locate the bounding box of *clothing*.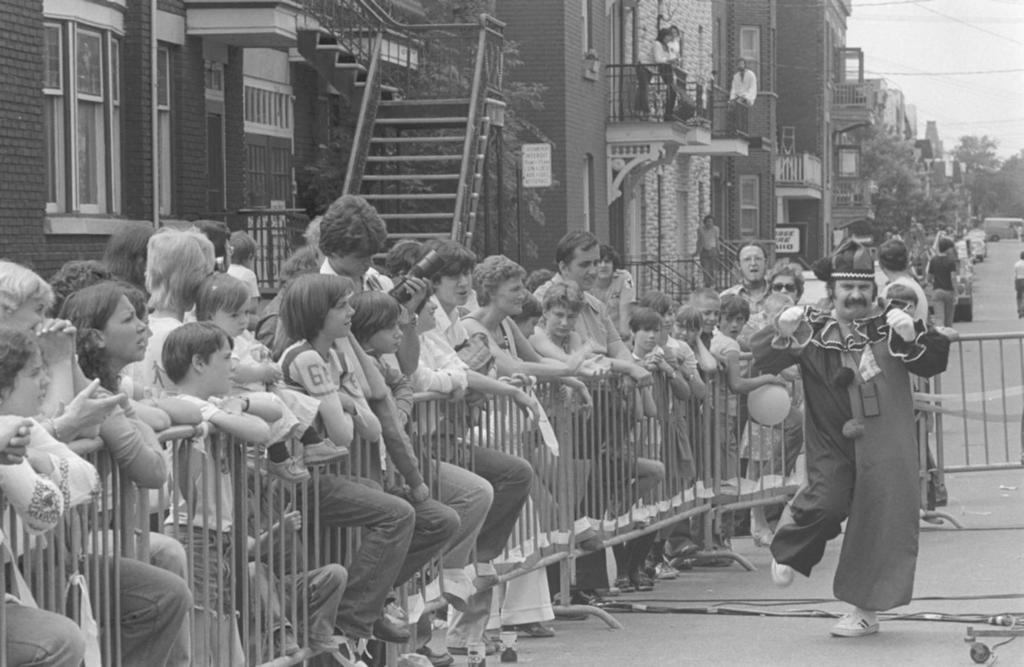
Bounding box: crop(624, 355, 668, 524).
